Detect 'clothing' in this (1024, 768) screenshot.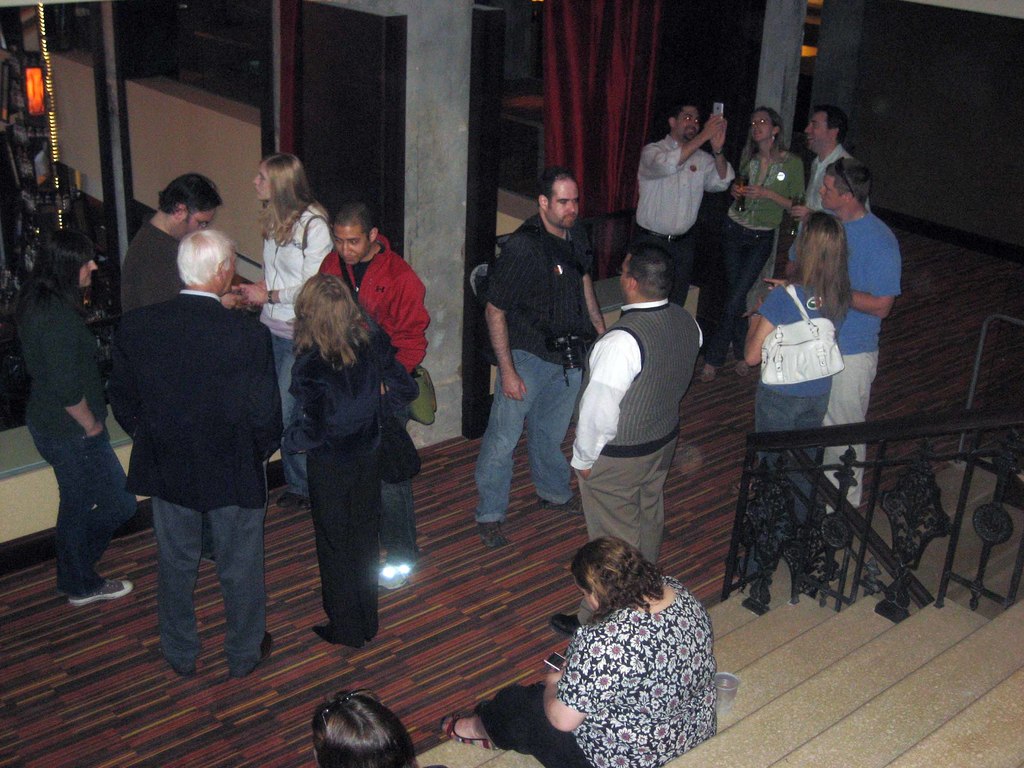
Detection: 253/200/328/522.
